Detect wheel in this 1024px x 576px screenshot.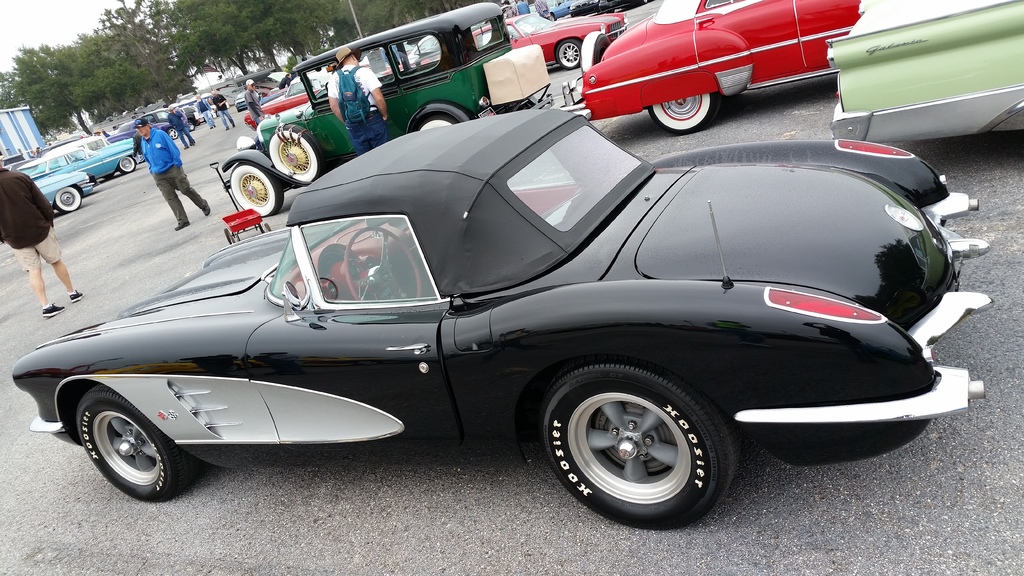
Detection: box(232, 166, 280, 216).
